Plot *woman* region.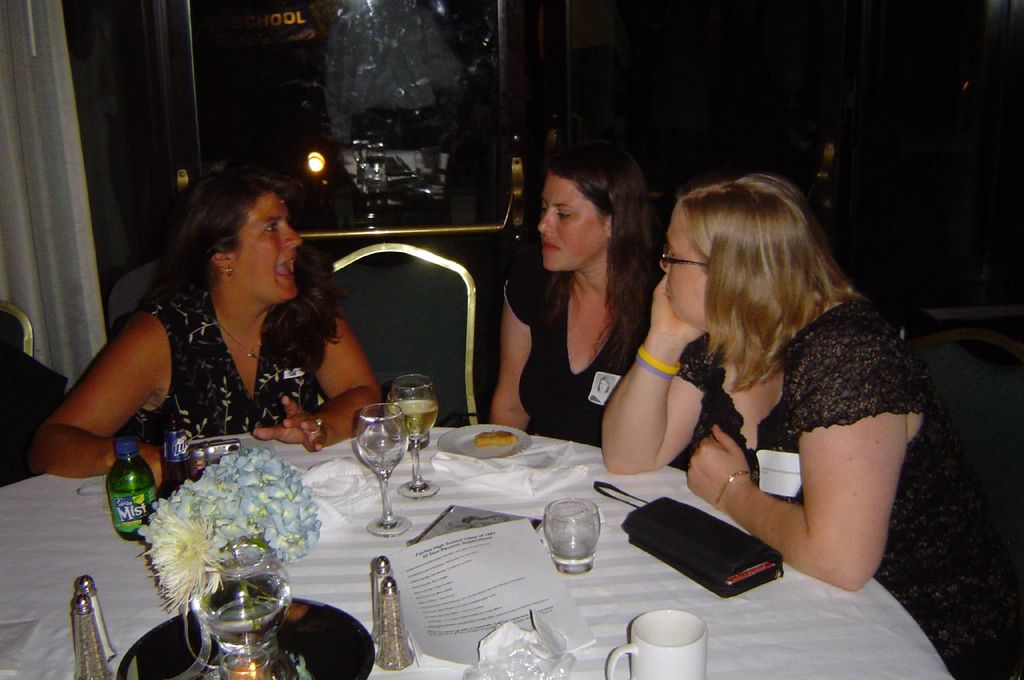
Plotted at [left=602, top=173, right=1023, bottom=679].
